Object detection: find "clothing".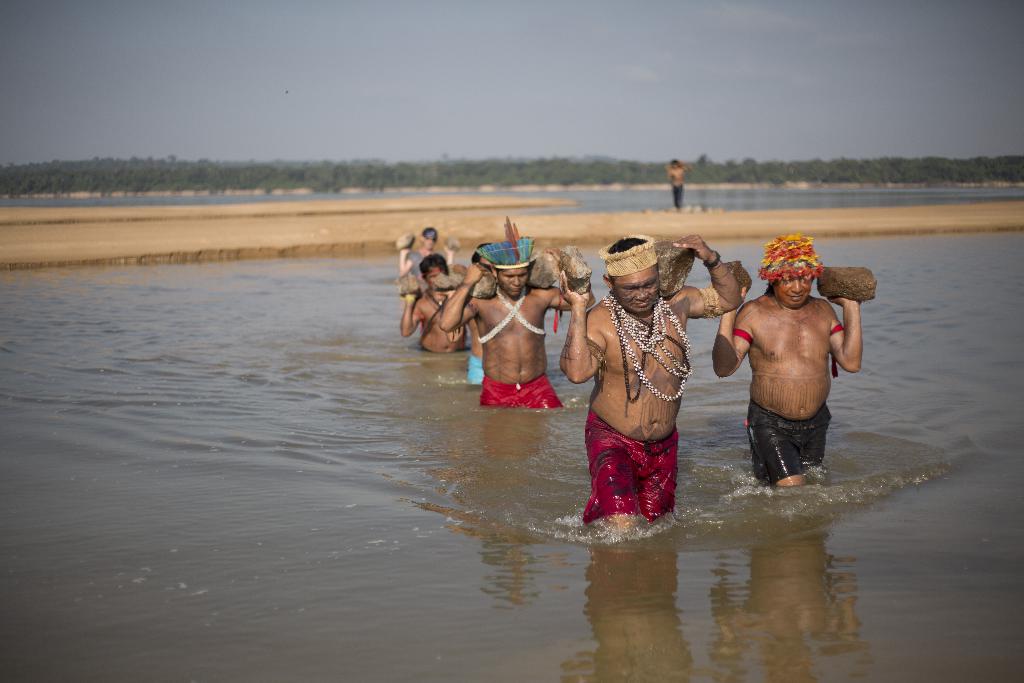
bbox=[481, 365, 565, 409].
